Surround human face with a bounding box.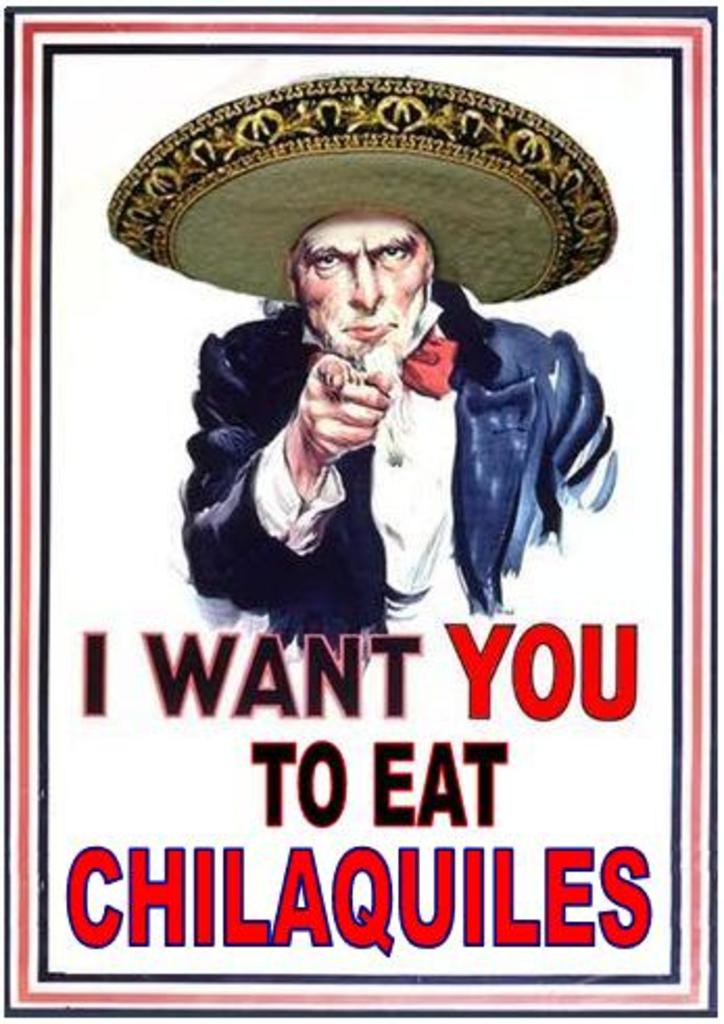
286:206:440:380.
